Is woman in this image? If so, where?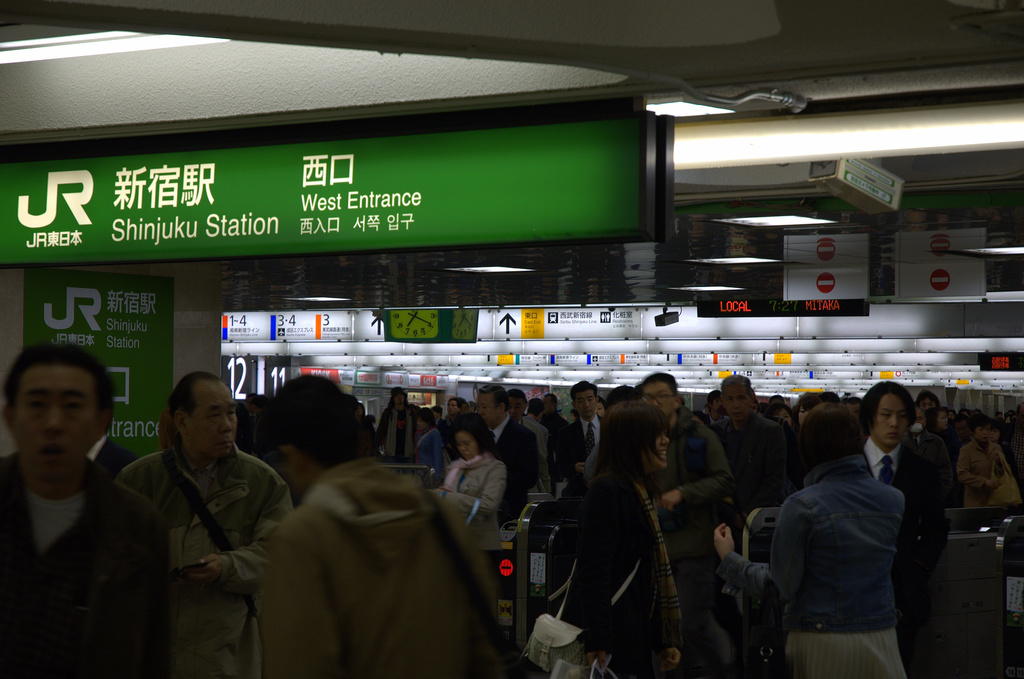
Yes, at box(566, 381, 715, 678).
